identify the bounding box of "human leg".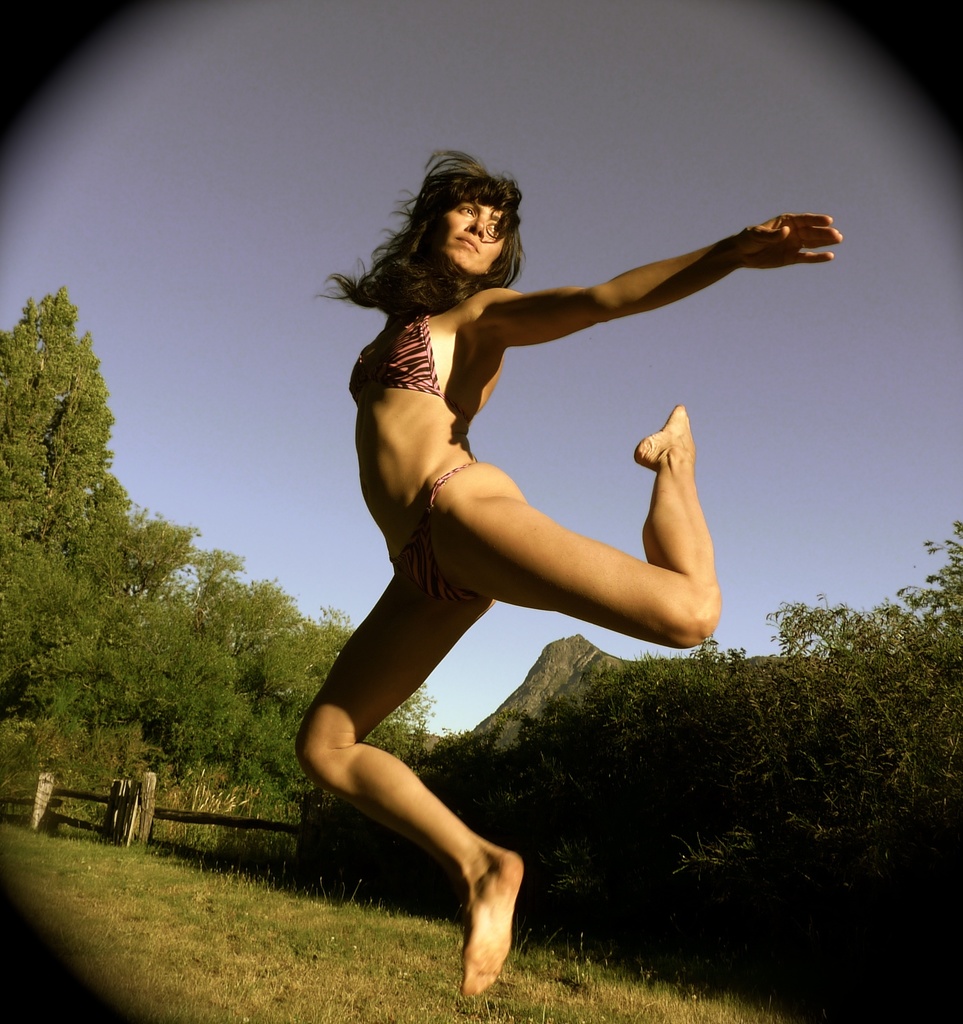
295/577/539/996.
